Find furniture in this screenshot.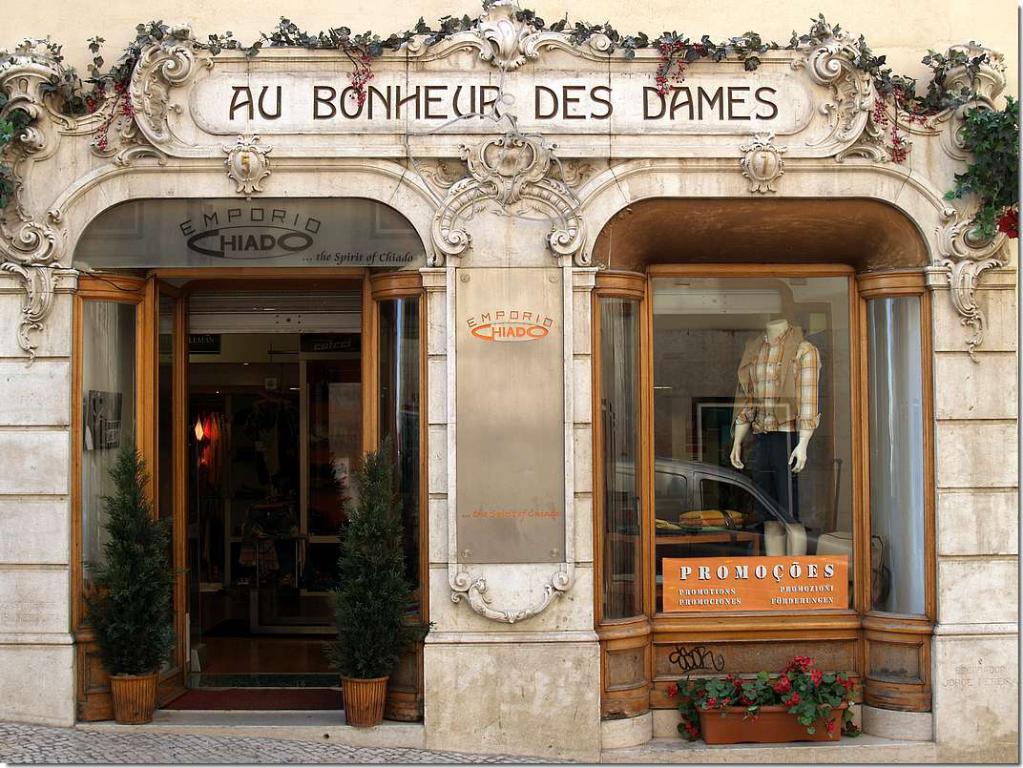
The bounding box for furniture is (left=245, top=504, right=307, bottom=591).
